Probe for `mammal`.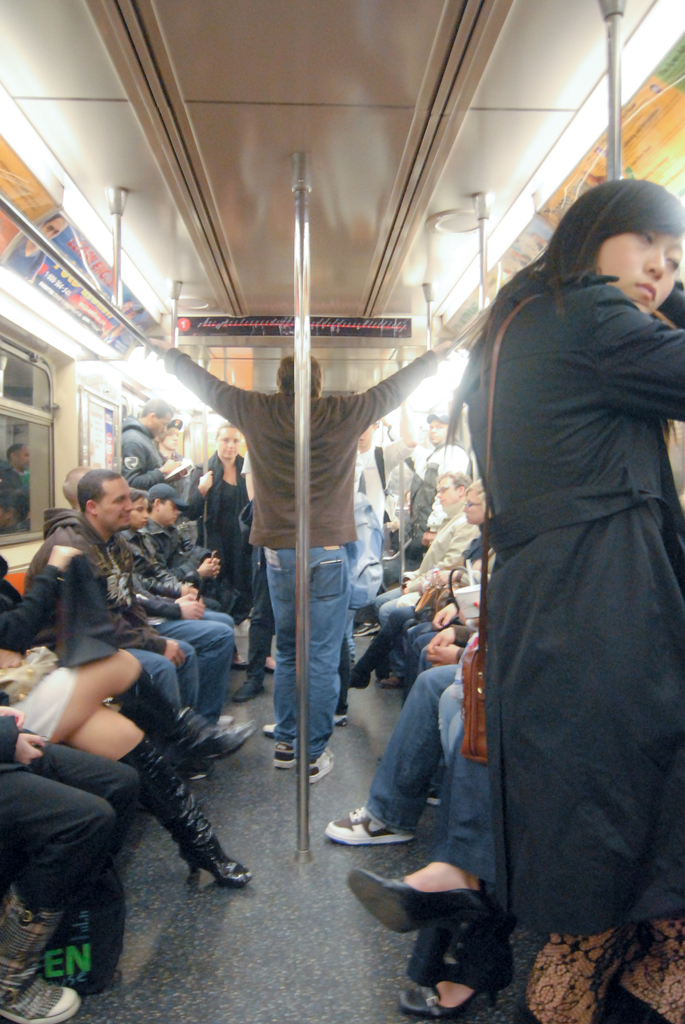
Probe result: l=201, t=417, r=258, b=624.
